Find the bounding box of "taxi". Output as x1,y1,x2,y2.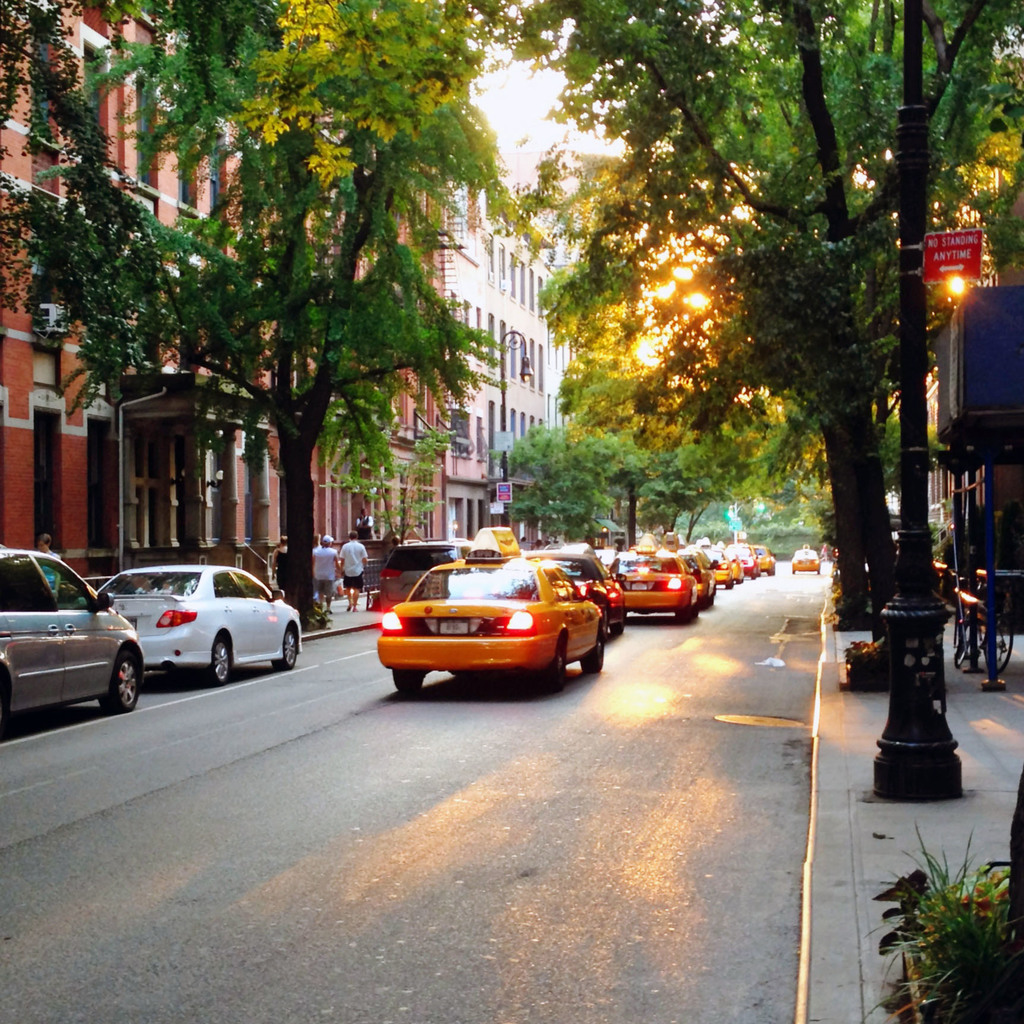
751,543,778,585.
